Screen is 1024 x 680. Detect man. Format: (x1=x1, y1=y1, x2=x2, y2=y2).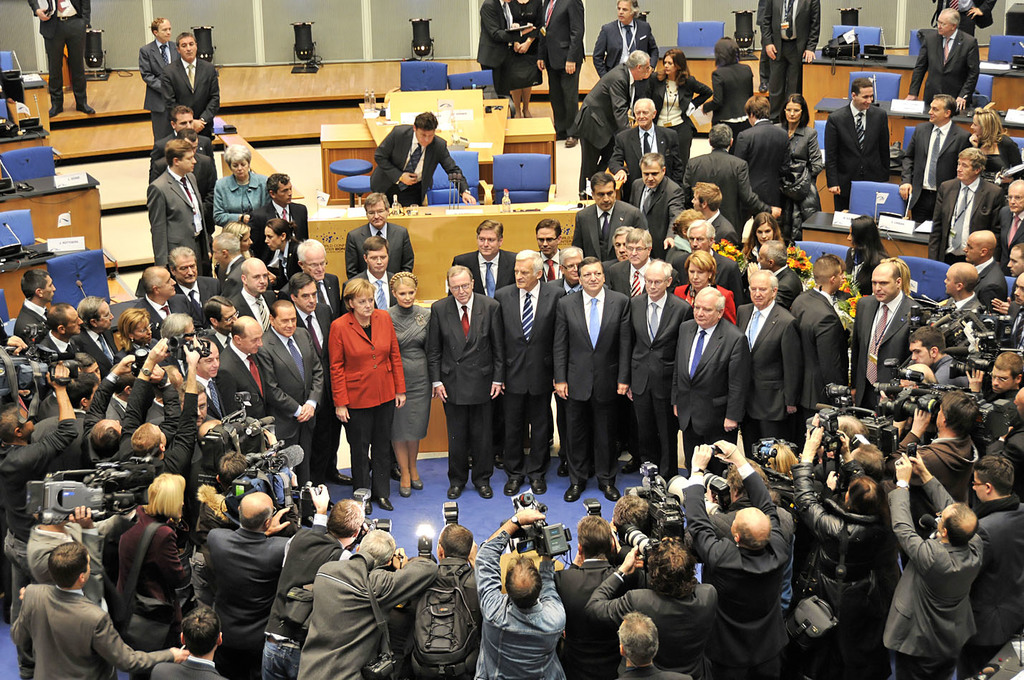
(x1=287, y1=525, x2=451, y2=679).
